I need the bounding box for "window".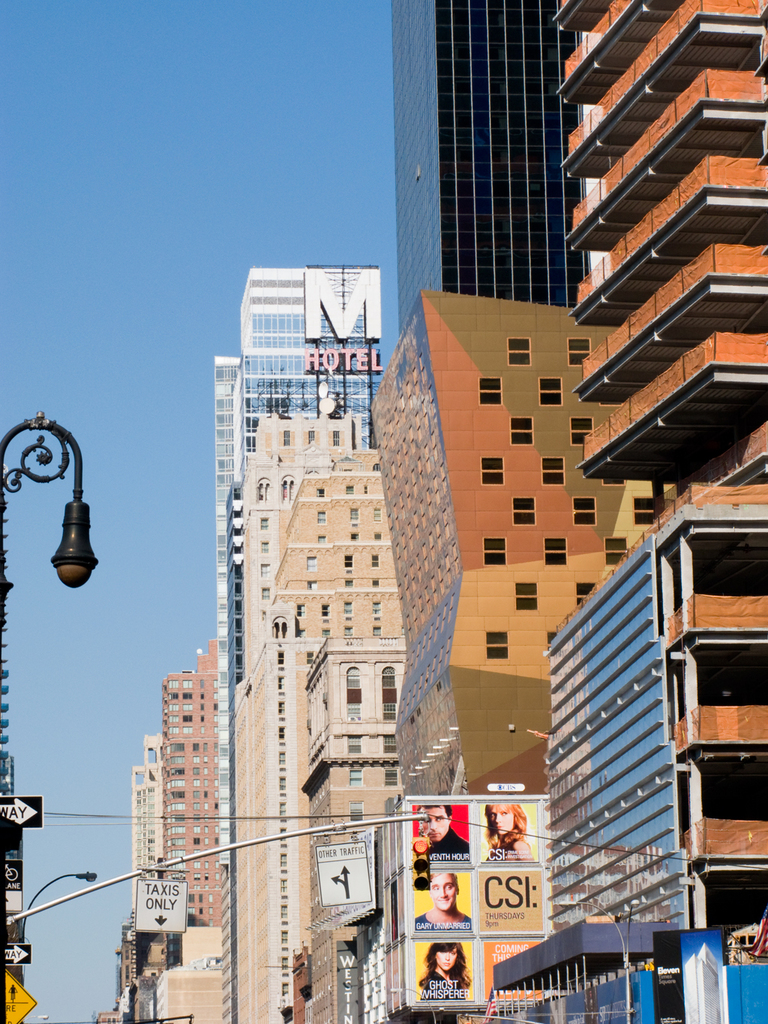
Here it is: (565,338,591,374).
